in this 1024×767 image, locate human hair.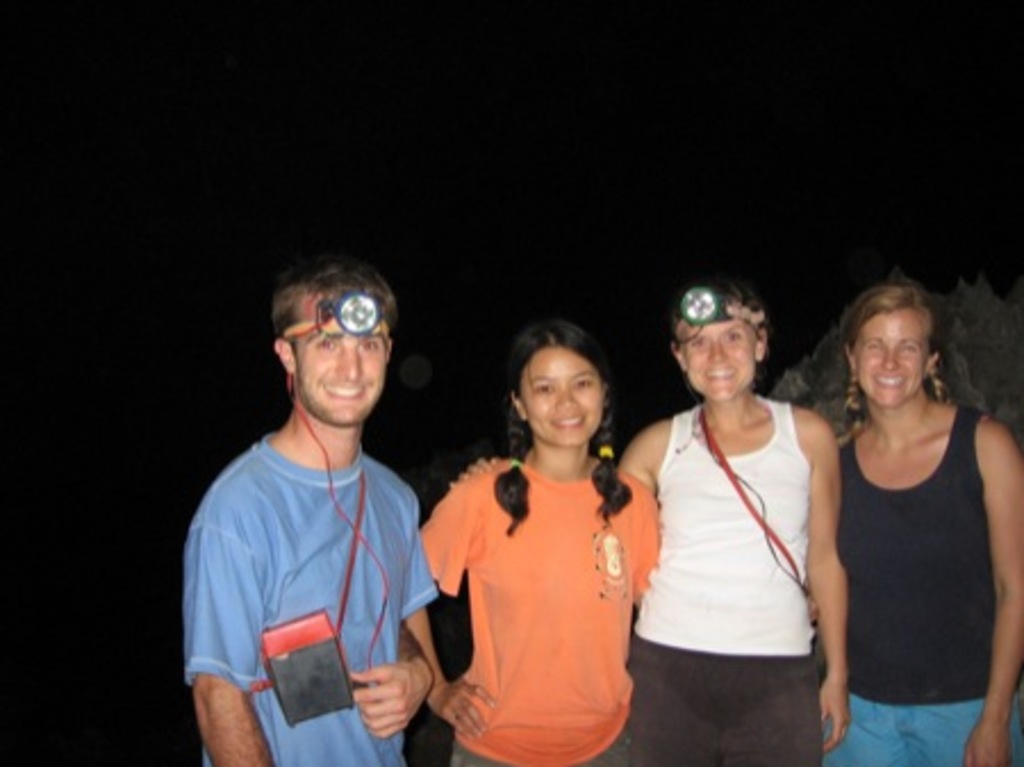
Bounding box: Rect(482, 330, 621, 487).
